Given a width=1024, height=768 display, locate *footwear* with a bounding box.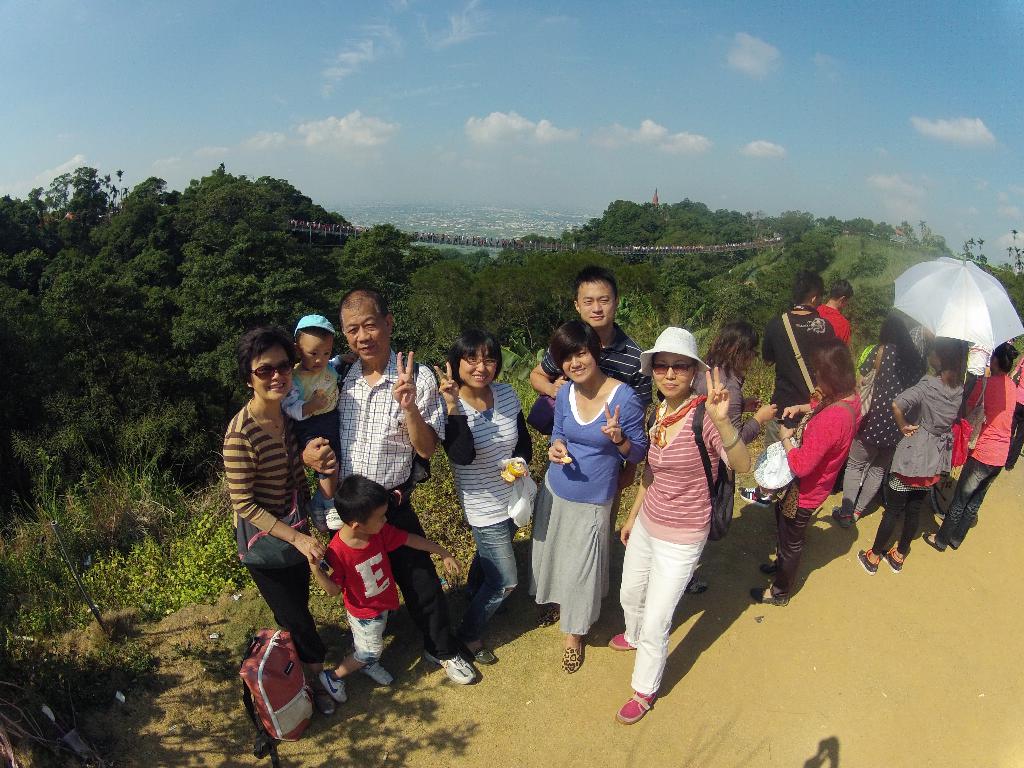
Located: 616 689 657 724.
